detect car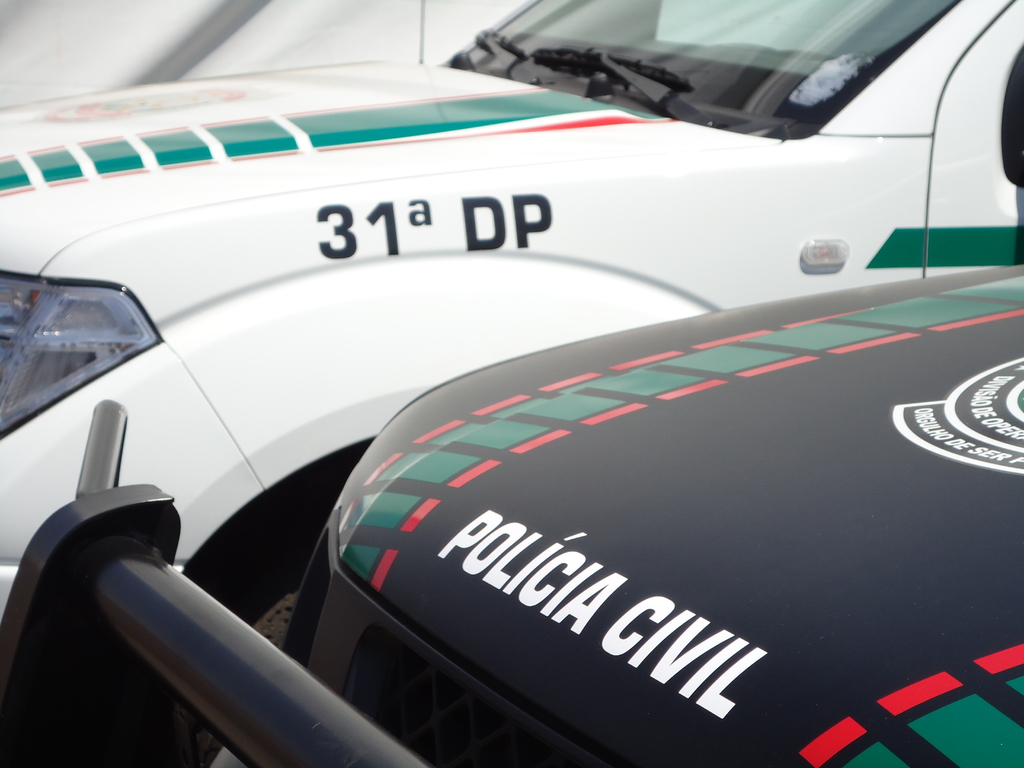
0,260,1023,767
